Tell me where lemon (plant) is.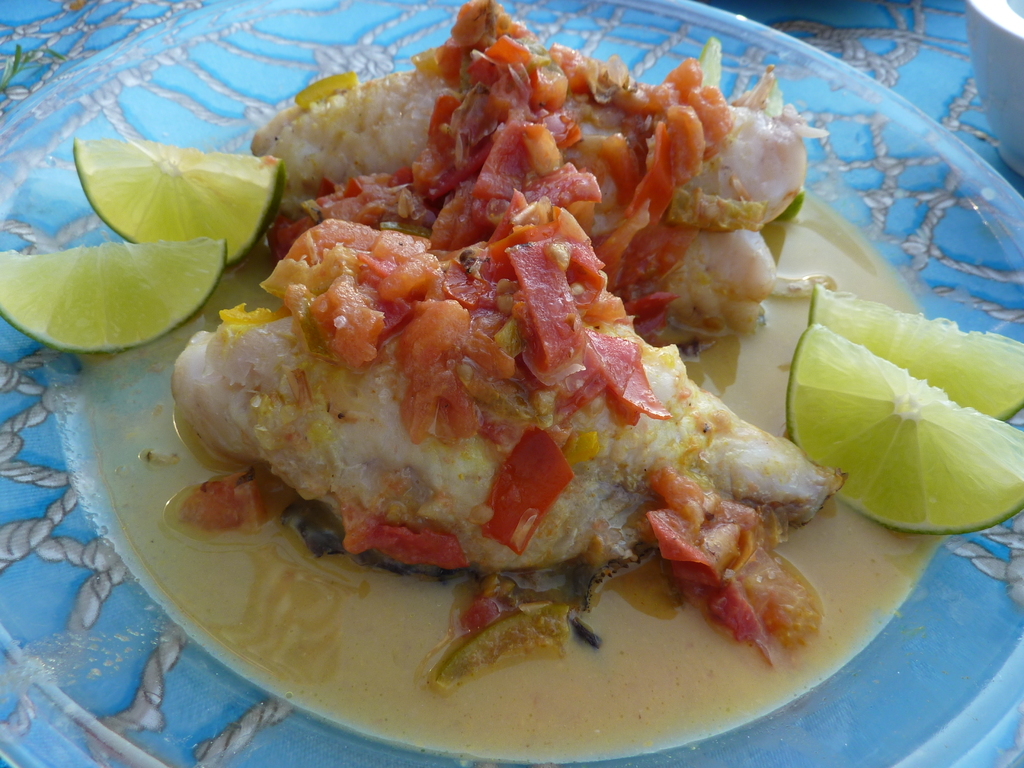
lemon (plant) is at <region>2, 246, 227, 356</region>.
